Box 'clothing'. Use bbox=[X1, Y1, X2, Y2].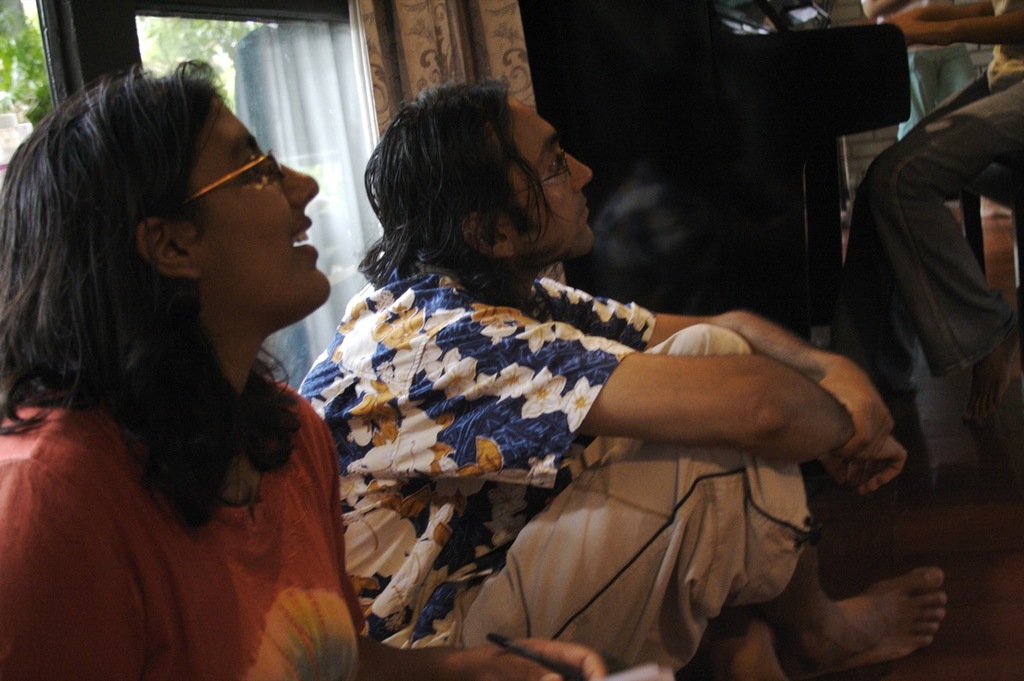
bbox=[278, 264, 809, 677].
